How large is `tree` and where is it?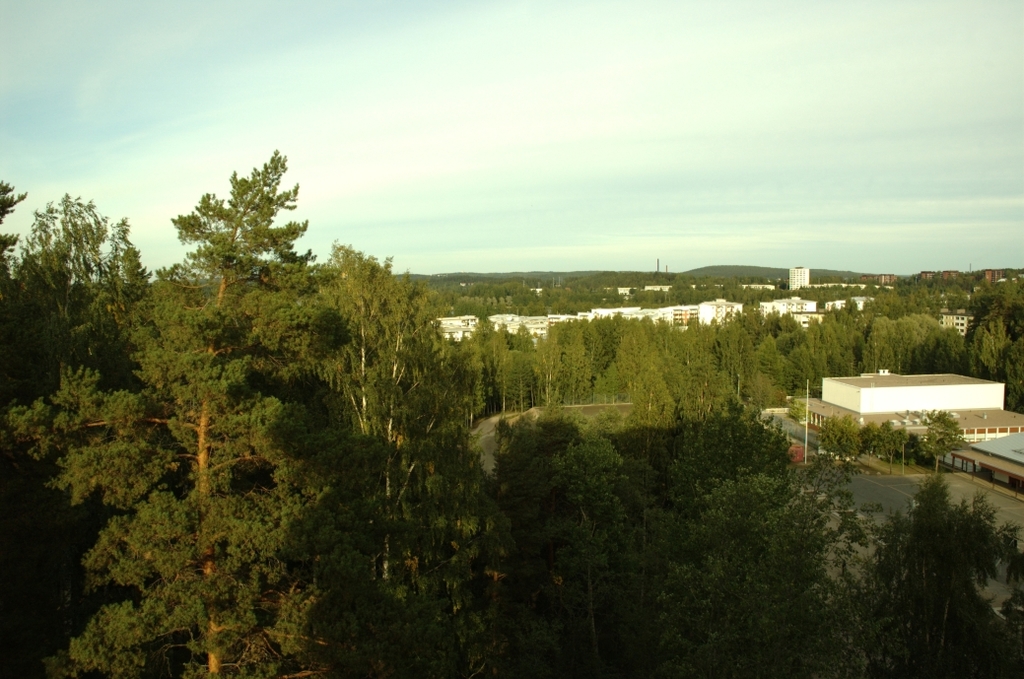
Bounding box: [859,281,939,316].
